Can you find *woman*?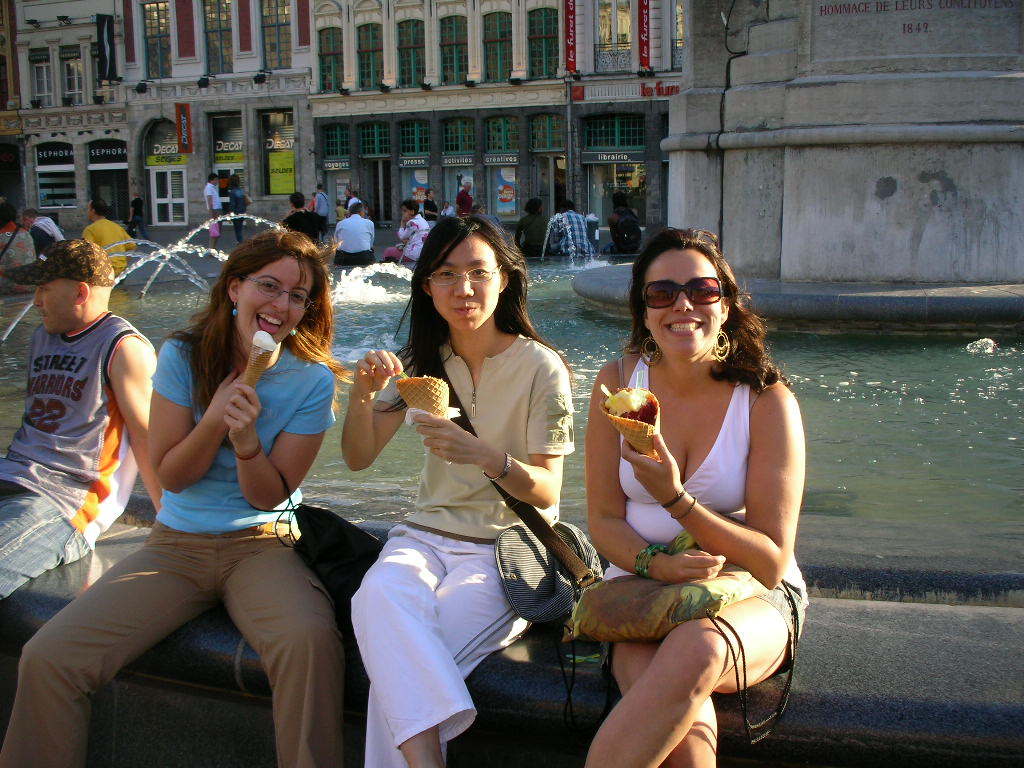
Yes, bounding box: l=552, t=219, r=797, b=767.
